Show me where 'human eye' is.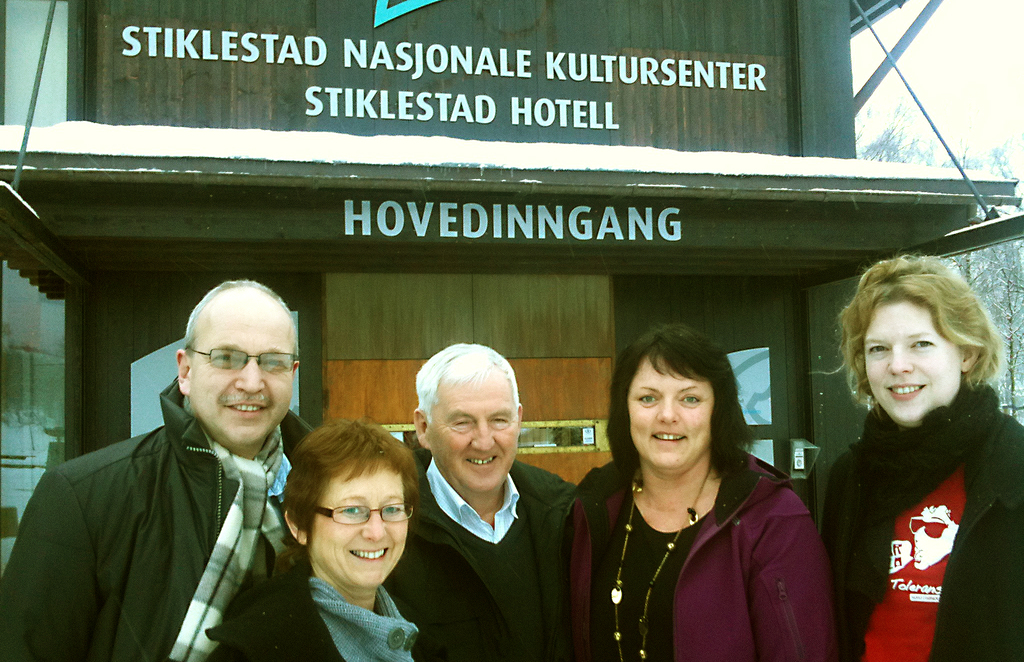
'human eye' is at region(211, 346, 243, 367).
